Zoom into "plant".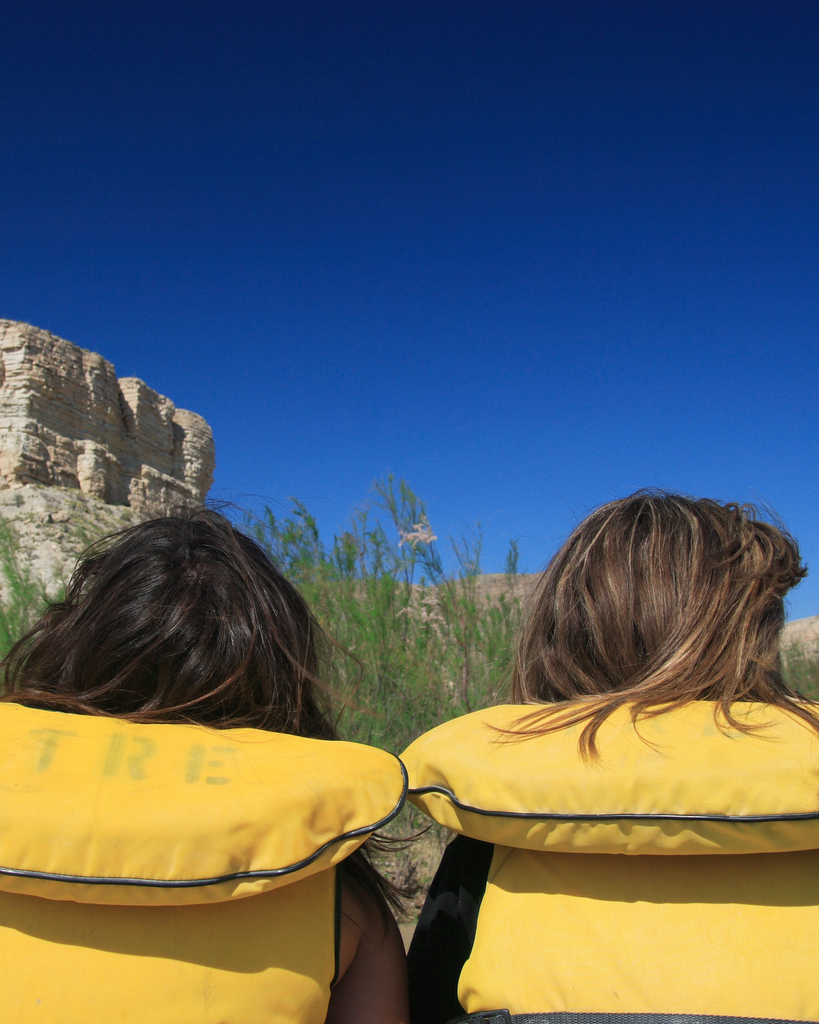
Zoom target: x1=504 y1=538 x2=525 y2=575.
